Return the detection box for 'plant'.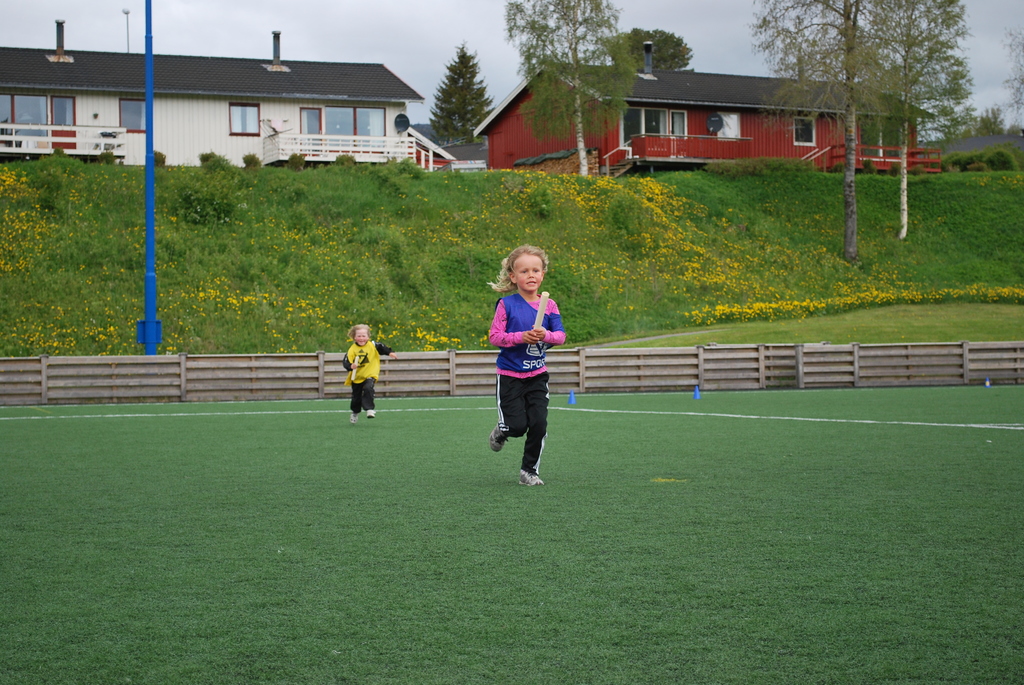
(left=287, top=155, right=304, bottom=173).
